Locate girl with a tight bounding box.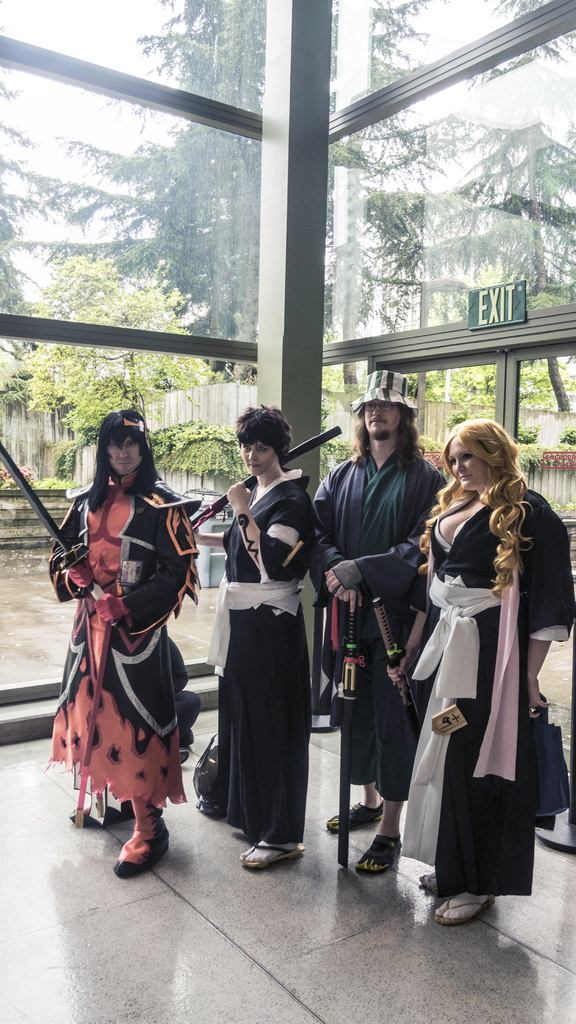
x1=44, y1=411, x2=198, y2=865.
